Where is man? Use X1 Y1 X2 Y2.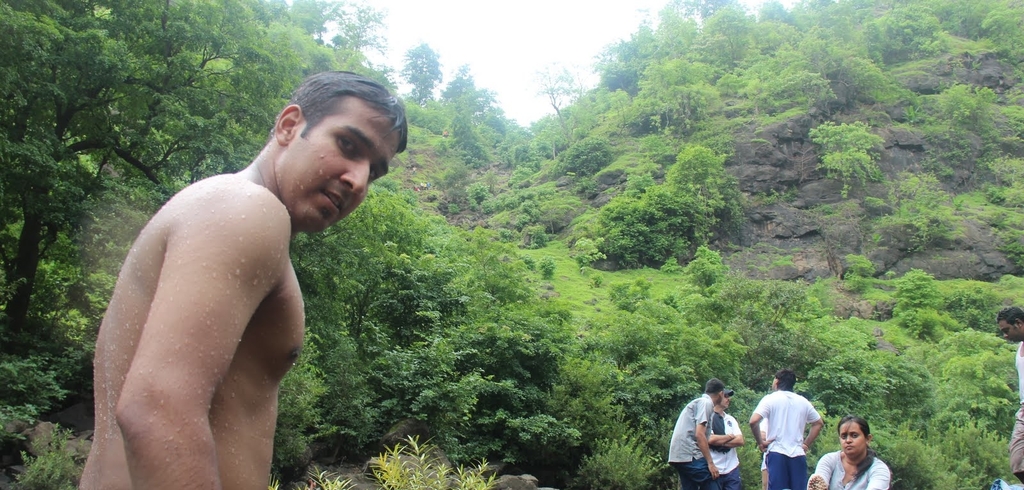
703 392 747 489.
